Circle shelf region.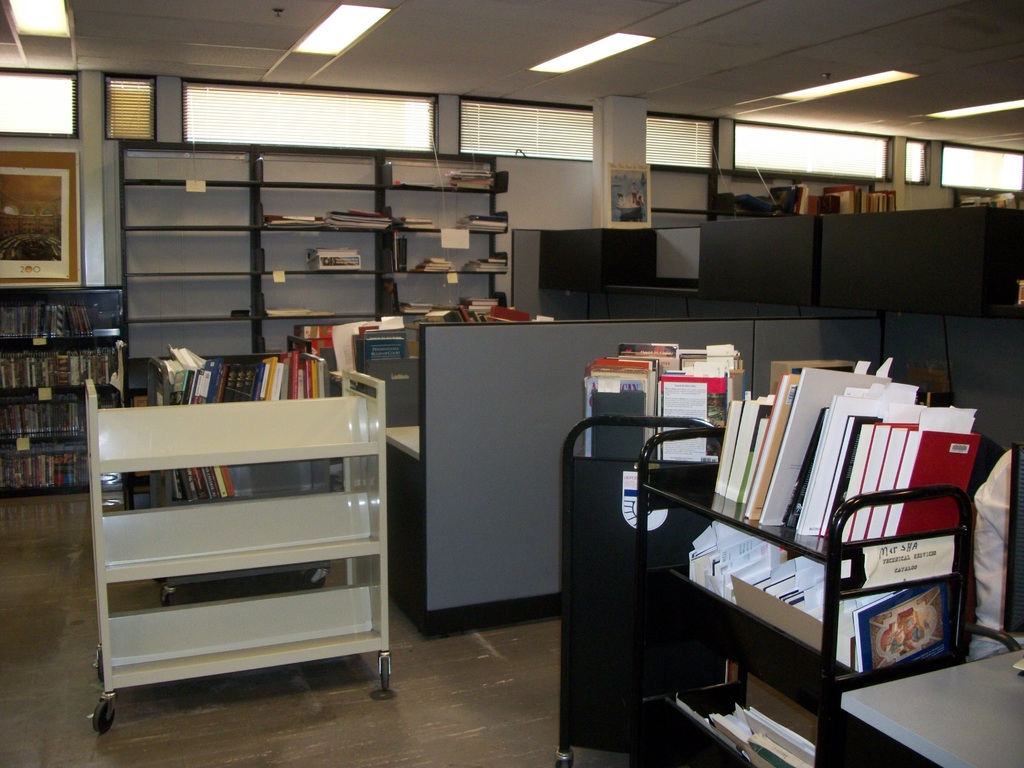
Region: 0/292/129/500.
